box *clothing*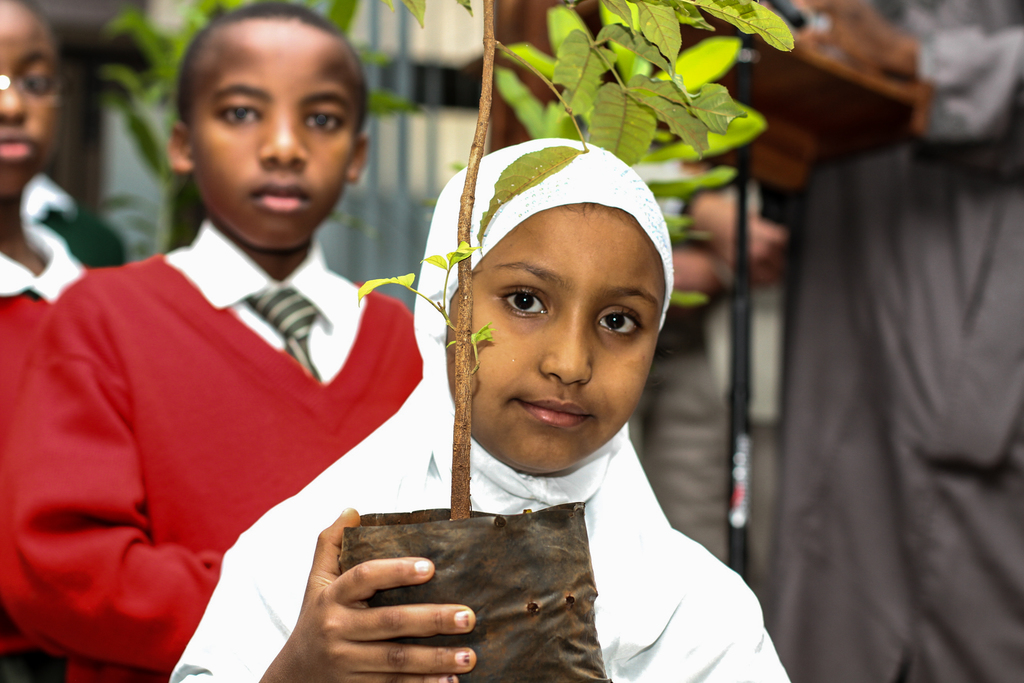
[left=0, top=227, right=428, bottom=682]
